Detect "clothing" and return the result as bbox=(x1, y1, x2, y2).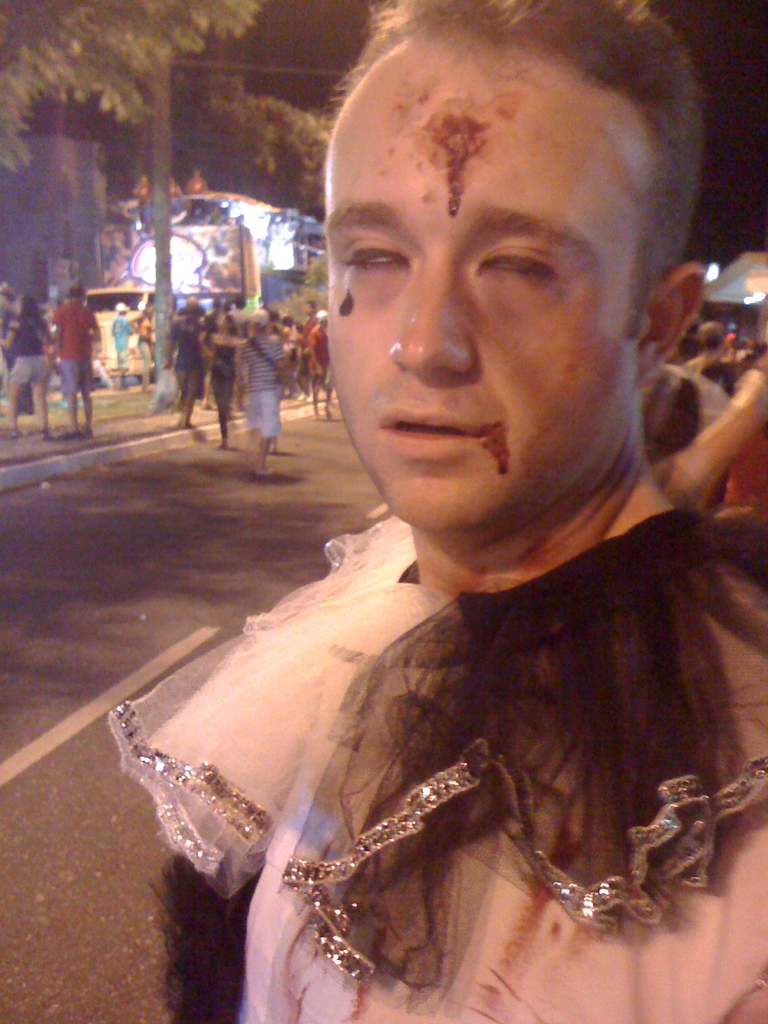
bbox=(202, 465, 755, 1011).
